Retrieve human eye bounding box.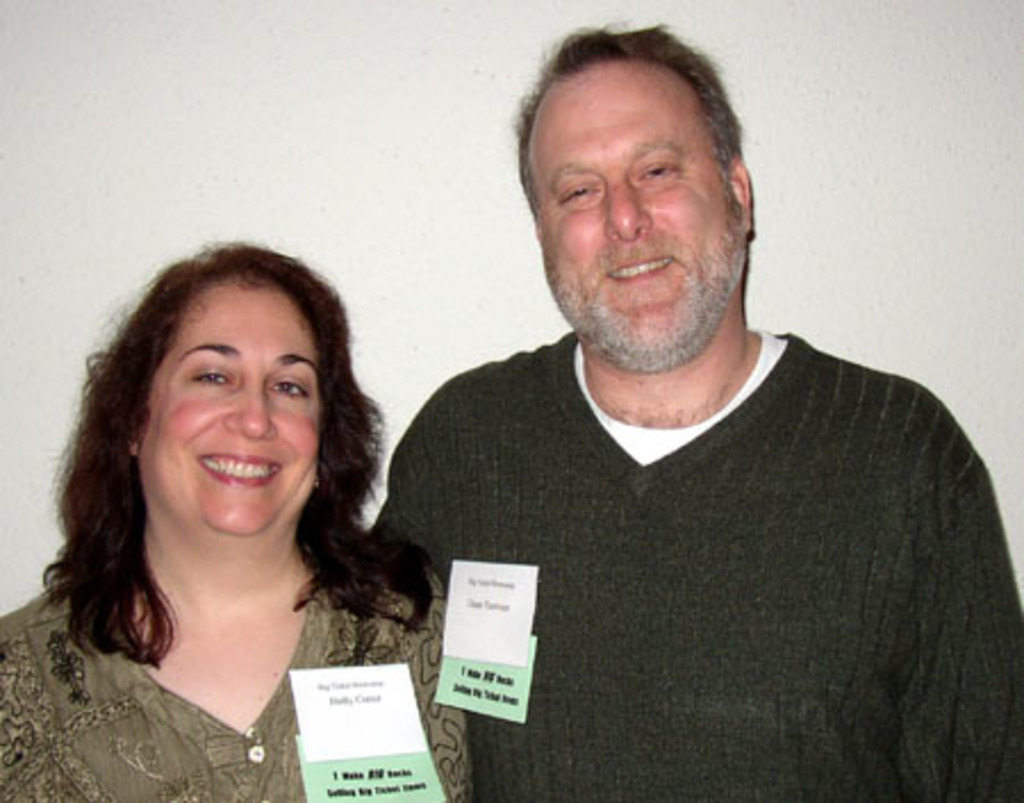
Bounding box: select_region(191, 366, 234, 391).
